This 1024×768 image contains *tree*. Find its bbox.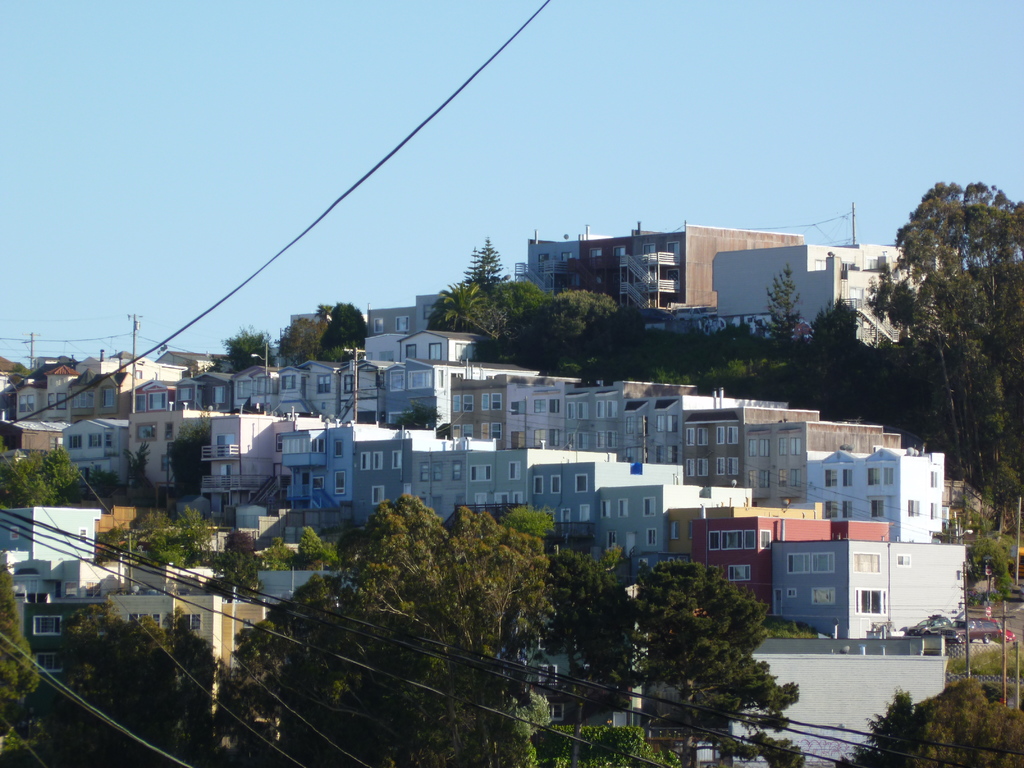
[92, 520, 147, 566].
